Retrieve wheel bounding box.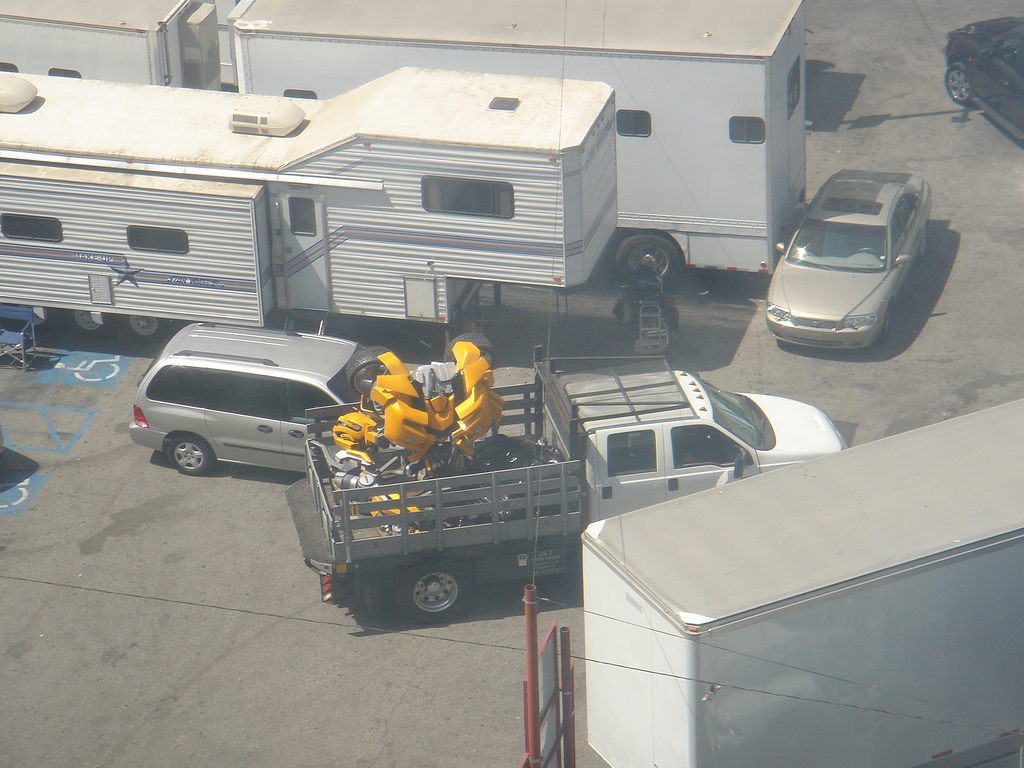
Bounding box: bbox=[171, 431, 214, 471].
